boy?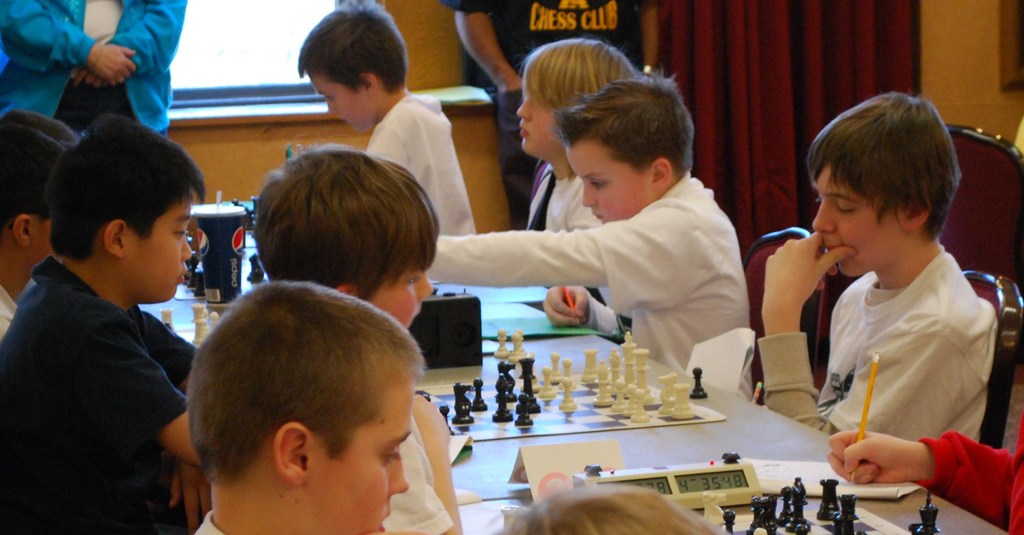
509,36,635,301
